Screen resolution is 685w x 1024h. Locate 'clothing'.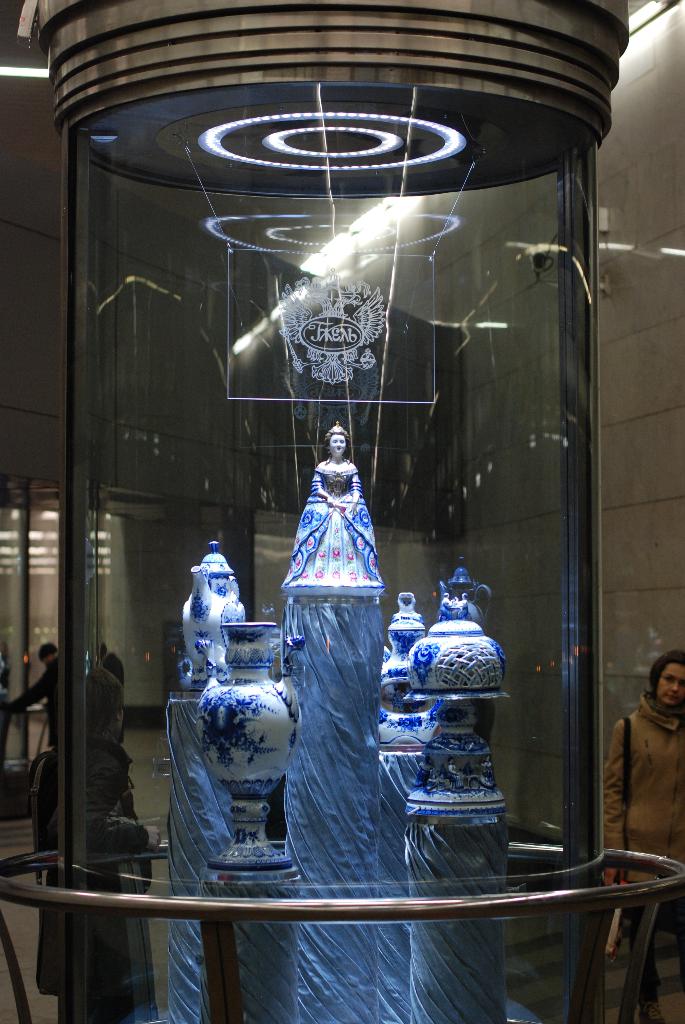
BBox(603, 689, 684, 1023).
